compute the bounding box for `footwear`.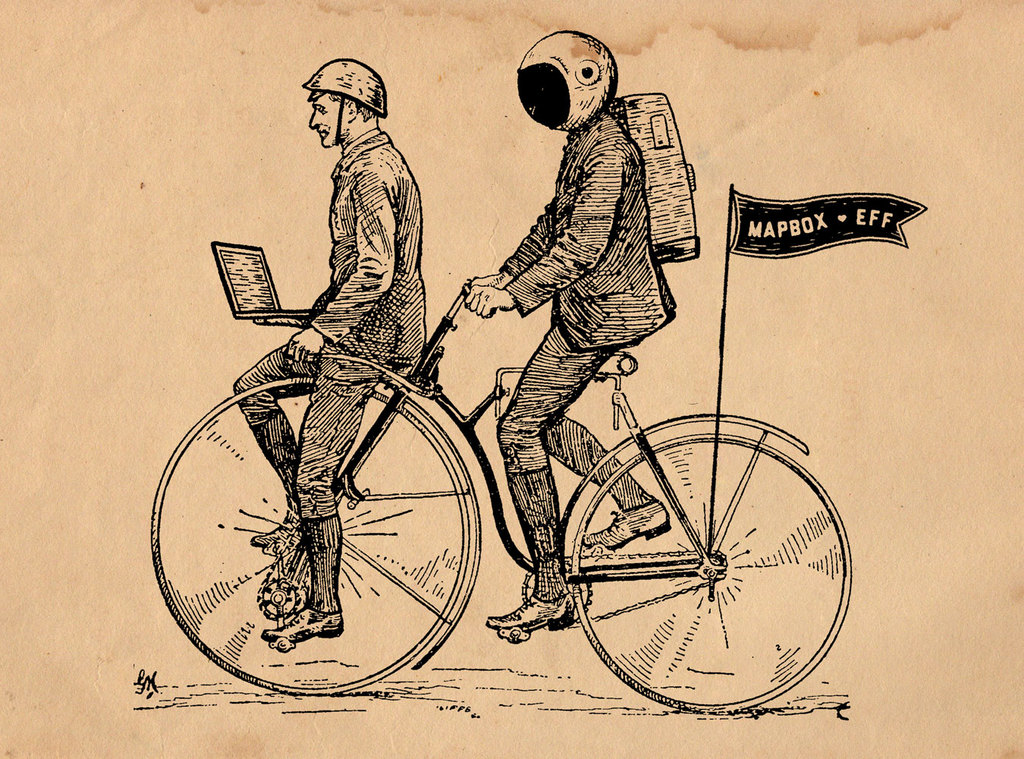
x1=255 y1=598 x2=342 y2=641.
